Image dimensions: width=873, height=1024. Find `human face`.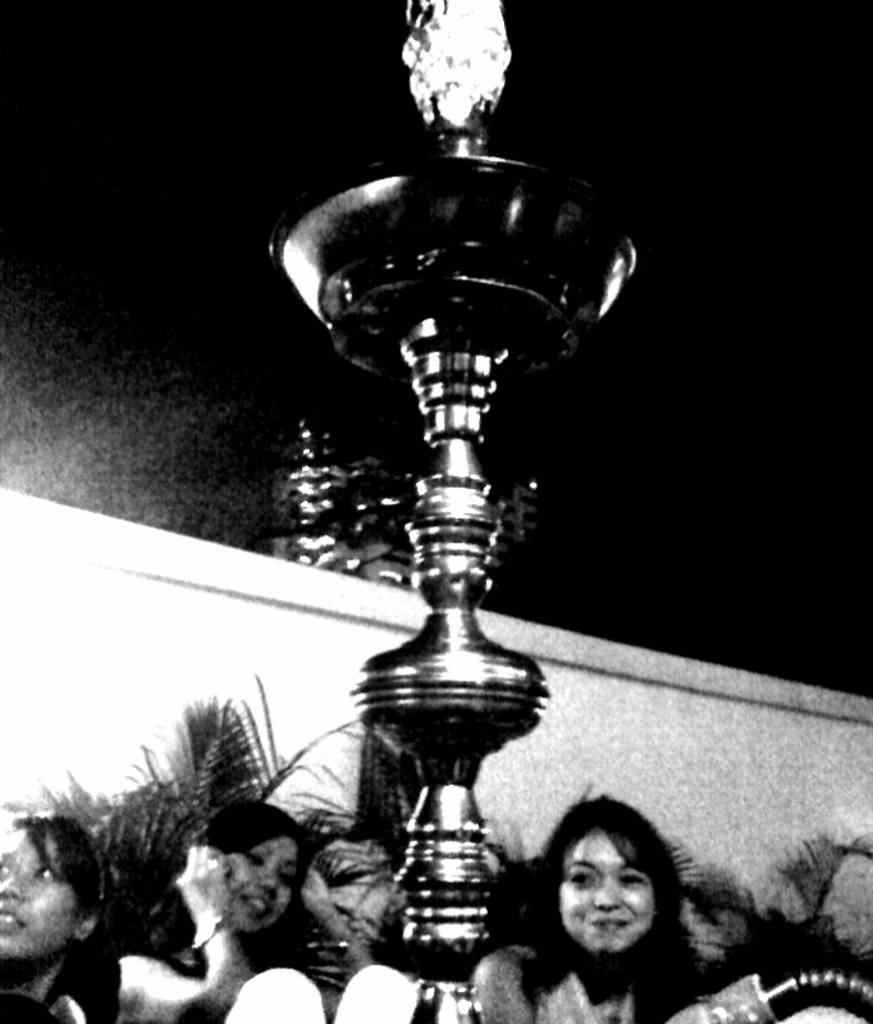
pyautogui.locateOnScreen(0, 836, 87, 970).
